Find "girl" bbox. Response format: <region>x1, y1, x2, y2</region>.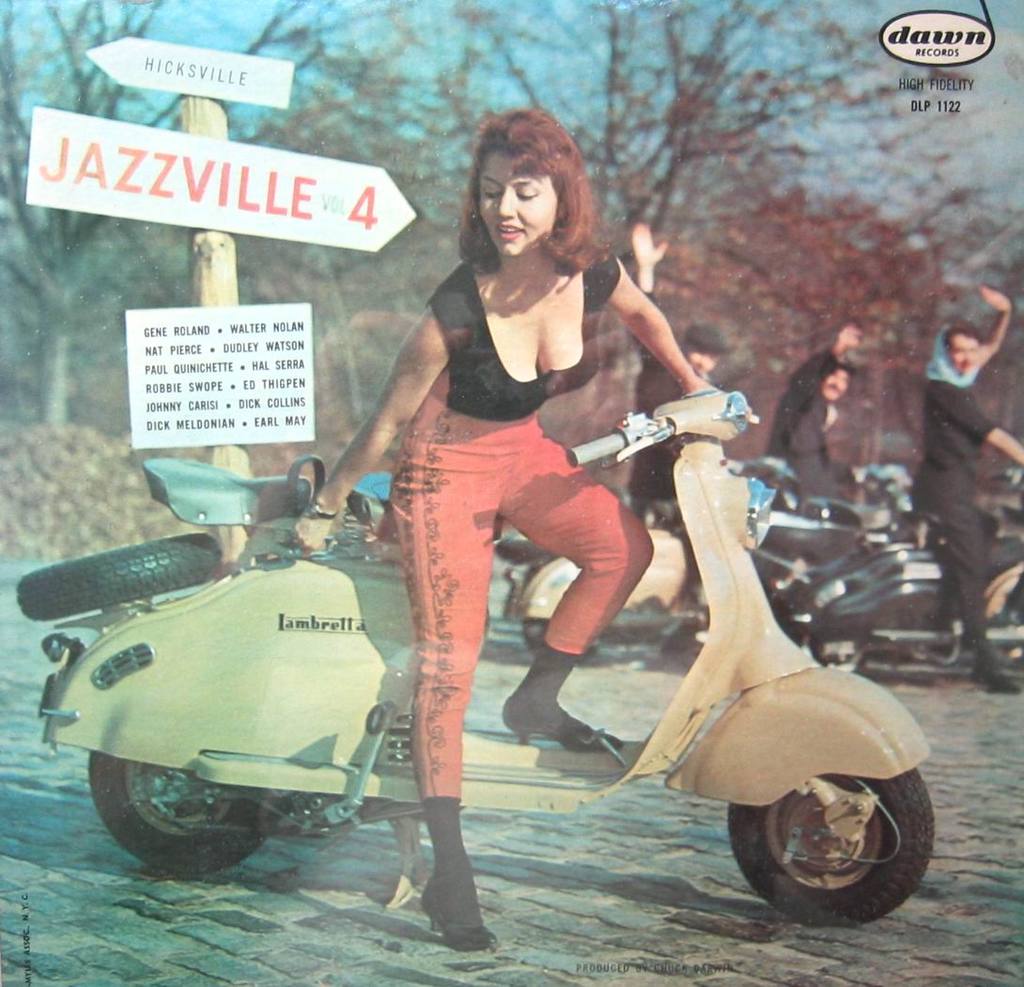
<region>303, 110, 739, 957</region>.
